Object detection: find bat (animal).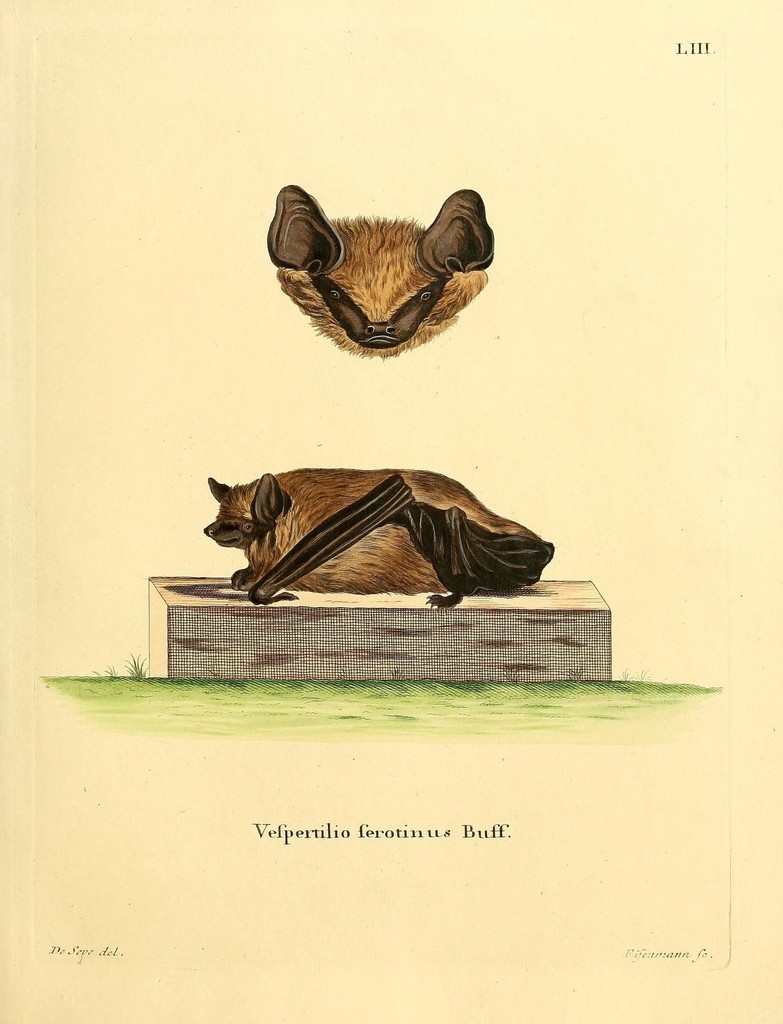
(x1=186, y1=455, x2=559, y2=608).
